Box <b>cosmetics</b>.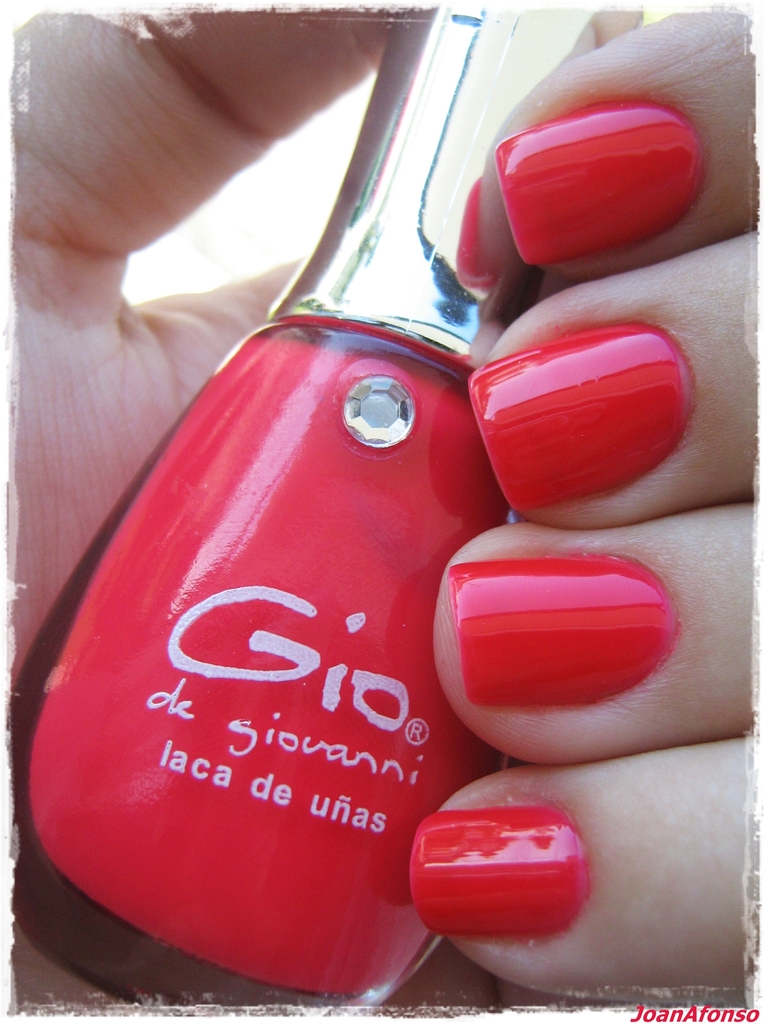
crop(0, 0, 655, 1019).
